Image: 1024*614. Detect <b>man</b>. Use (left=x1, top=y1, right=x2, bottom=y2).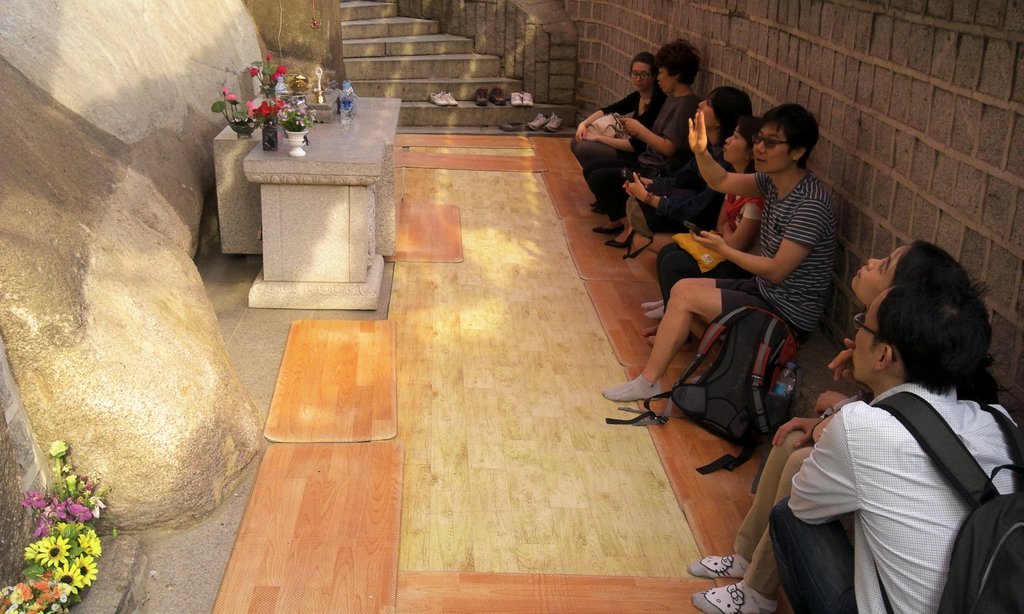
(left=767, top=285, right=1023, bottom=613).
